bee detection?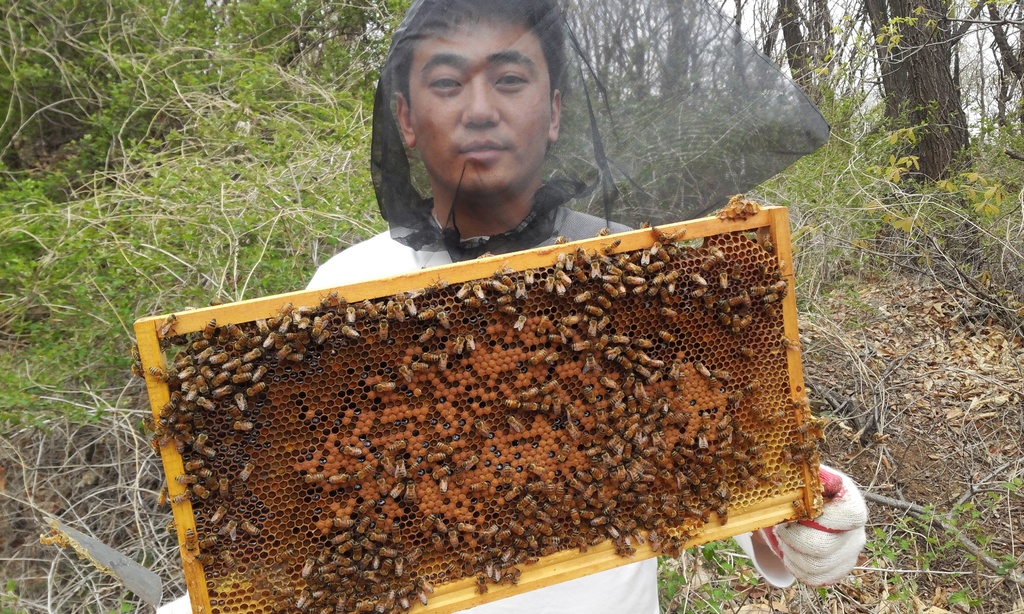
246 379 271 400
